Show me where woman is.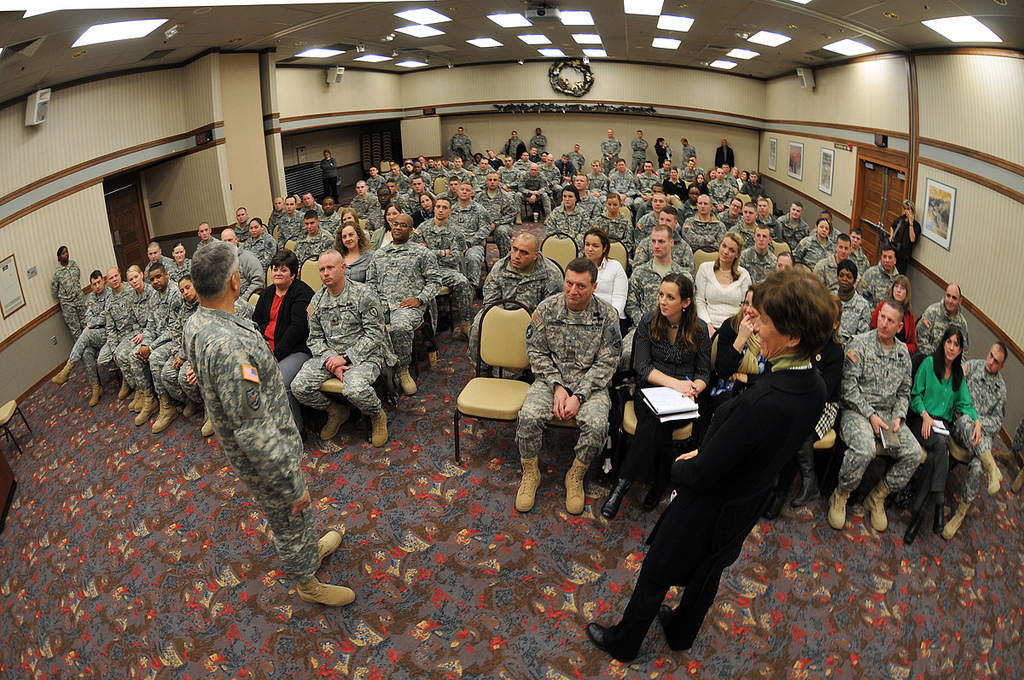
woman is at <bbox>590, 188, 632, 255</bbox>.
